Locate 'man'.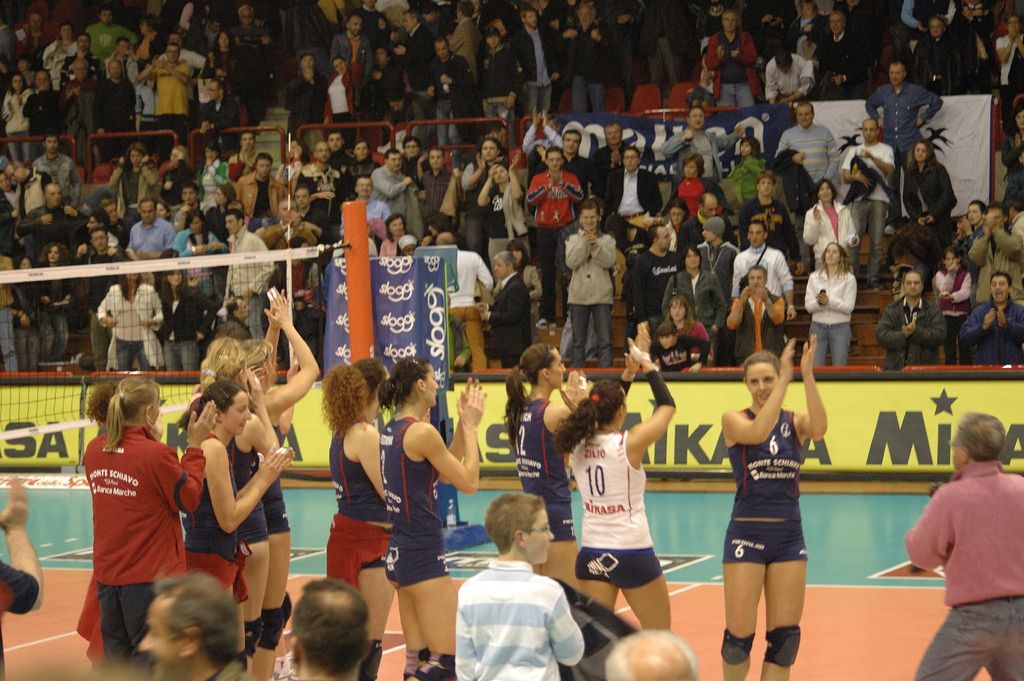
Bounding box: [737,222,796,320].
